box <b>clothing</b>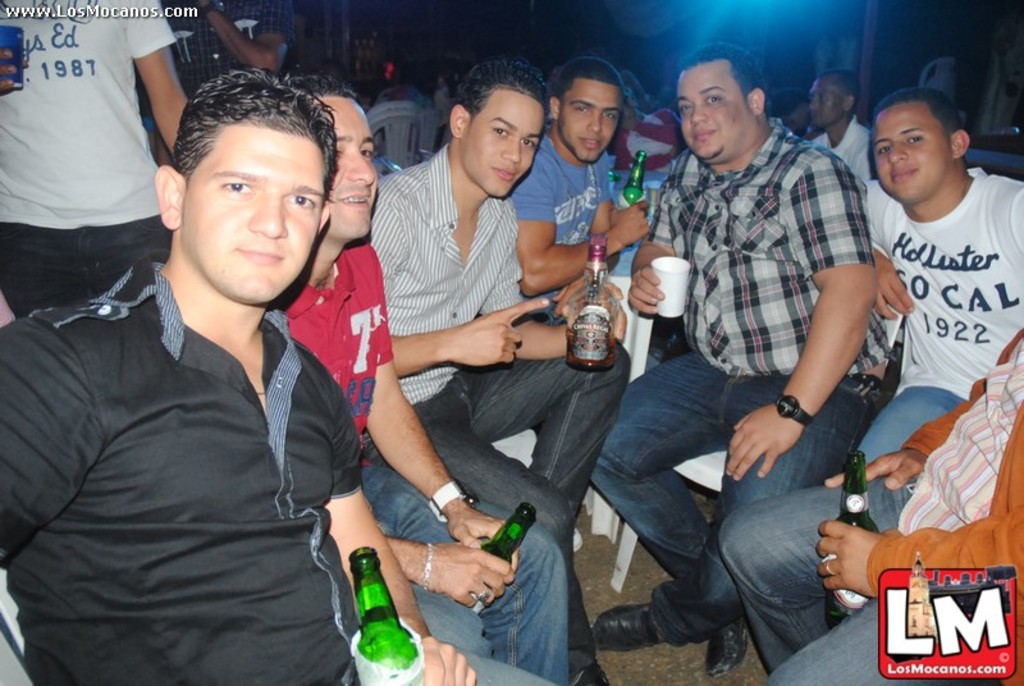
22/188/383/681
